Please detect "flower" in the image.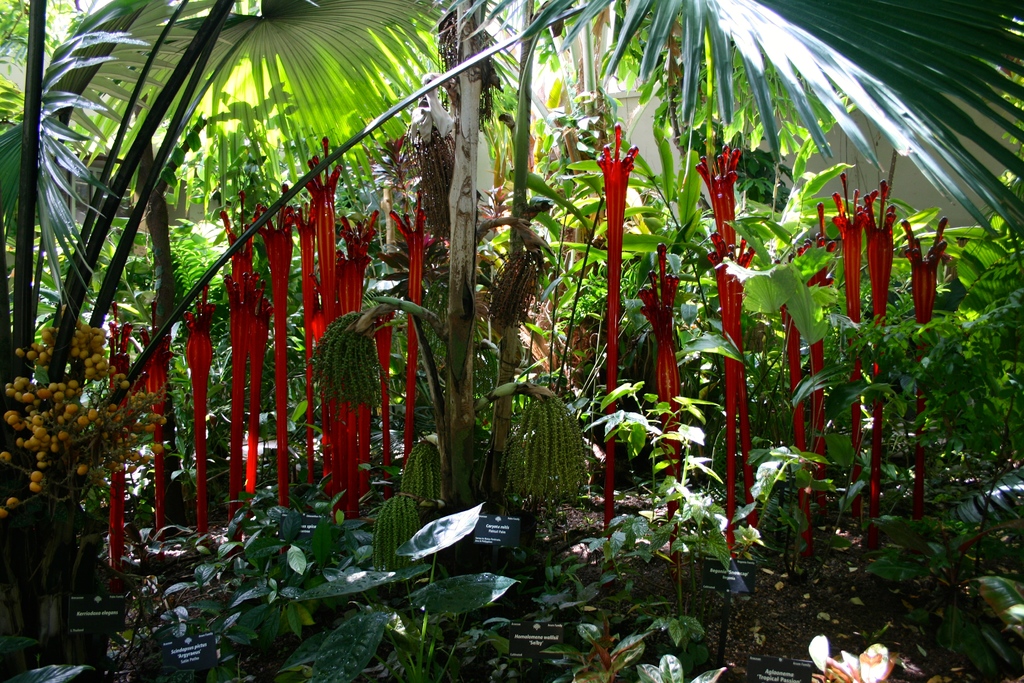
detection(580, 139, 639, 204).
